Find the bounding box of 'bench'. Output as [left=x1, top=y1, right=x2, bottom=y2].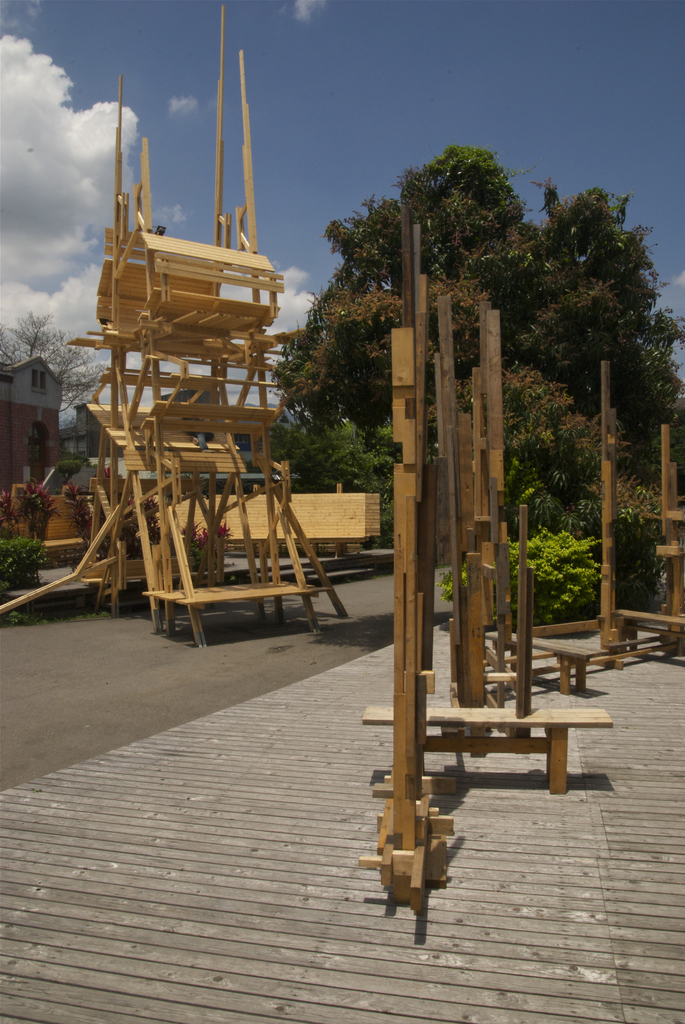
[left=35, top=537, right=85, bottom=568].
